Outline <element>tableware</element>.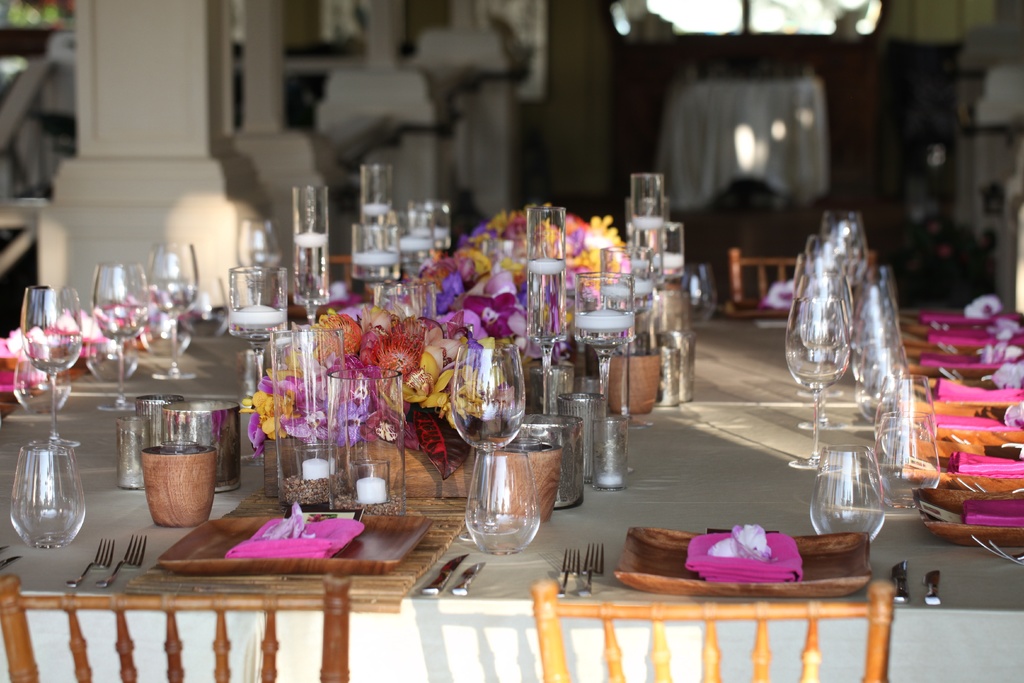
Outline: Rect(10, 342, 68, 413).
